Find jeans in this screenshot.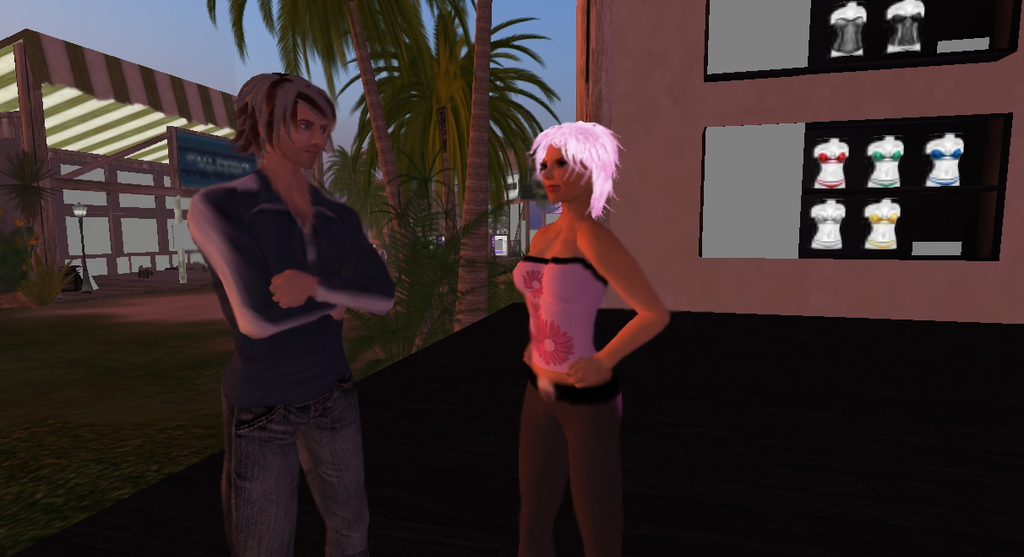
The bounding box for jeans is bbox=(207, 365, 373, 556).
